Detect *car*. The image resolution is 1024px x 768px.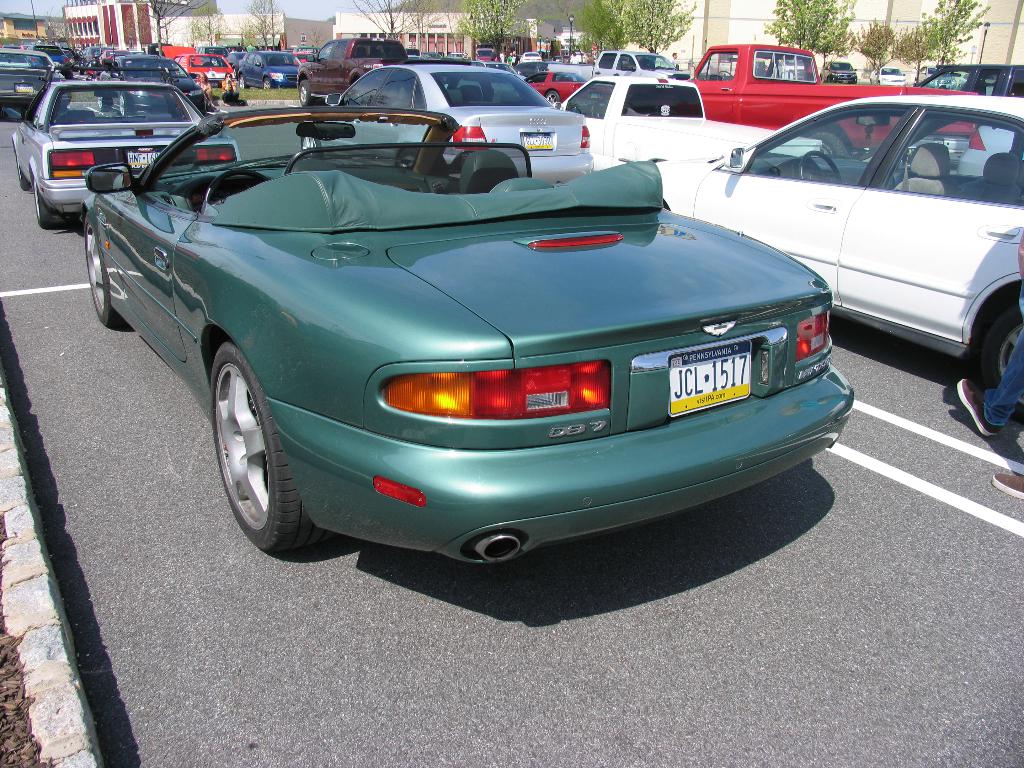
(532,65,590,97).
